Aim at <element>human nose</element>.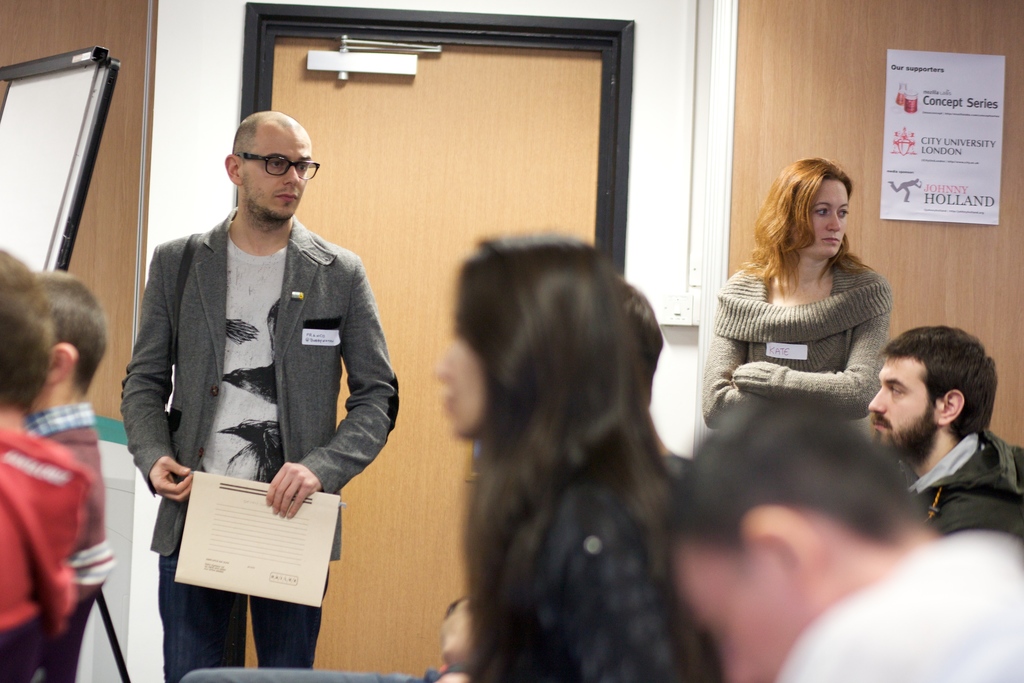
Aimed at left=286, top=159, right=300, bottom=186.
